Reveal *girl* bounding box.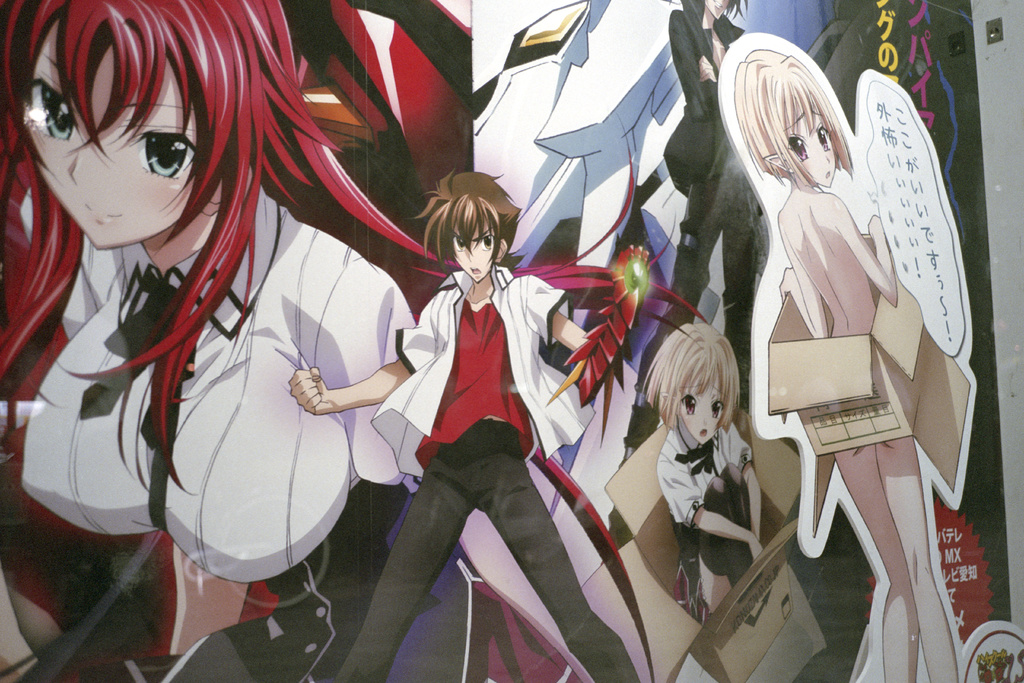
Revealed: [0,0,475,682].
